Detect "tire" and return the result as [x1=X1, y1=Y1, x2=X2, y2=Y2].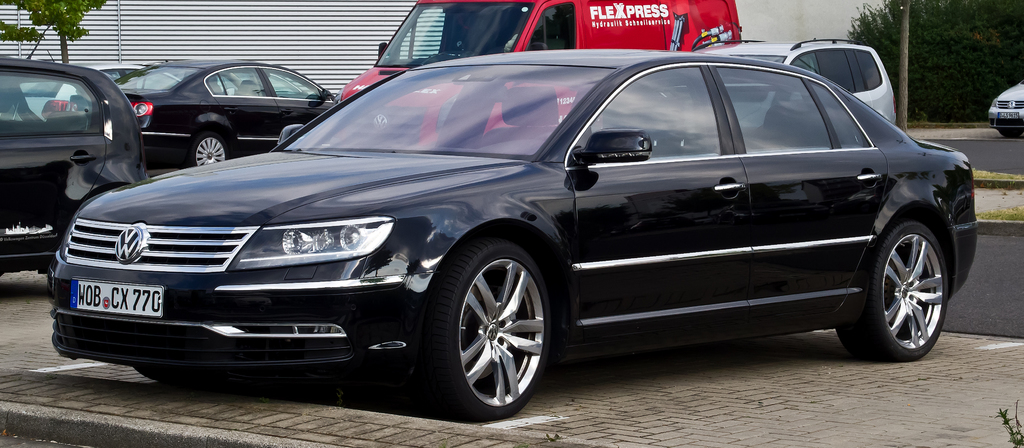
[x1=132, y1=365, x2=209, y2=382].
